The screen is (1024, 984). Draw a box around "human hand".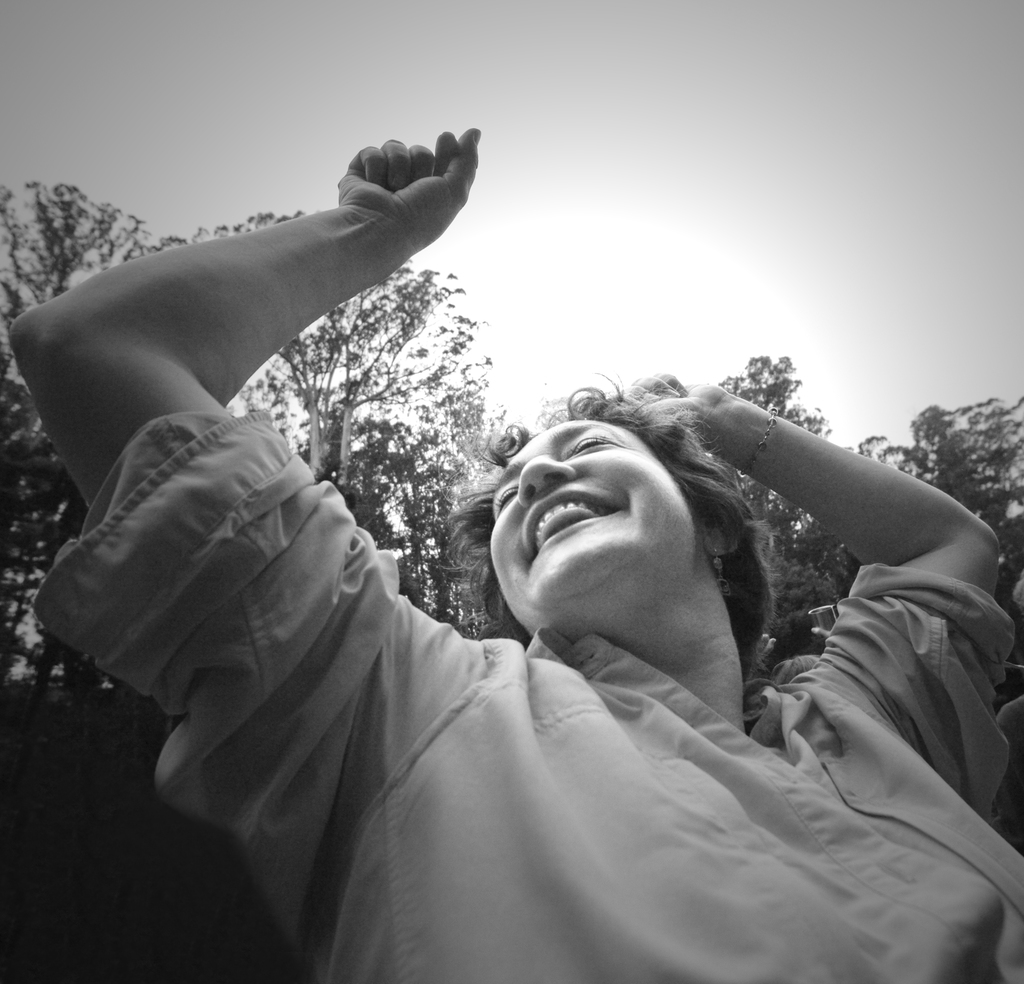
621,370,736,450.
